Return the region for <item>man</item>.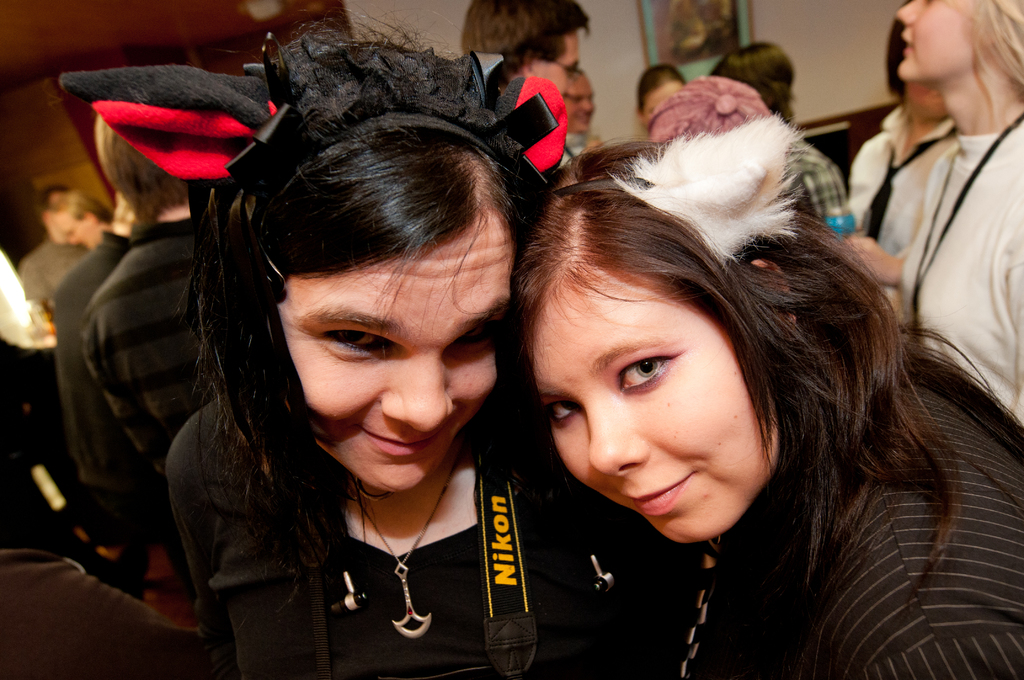
[x1=552, y1=65, x2=610, y2=171].
